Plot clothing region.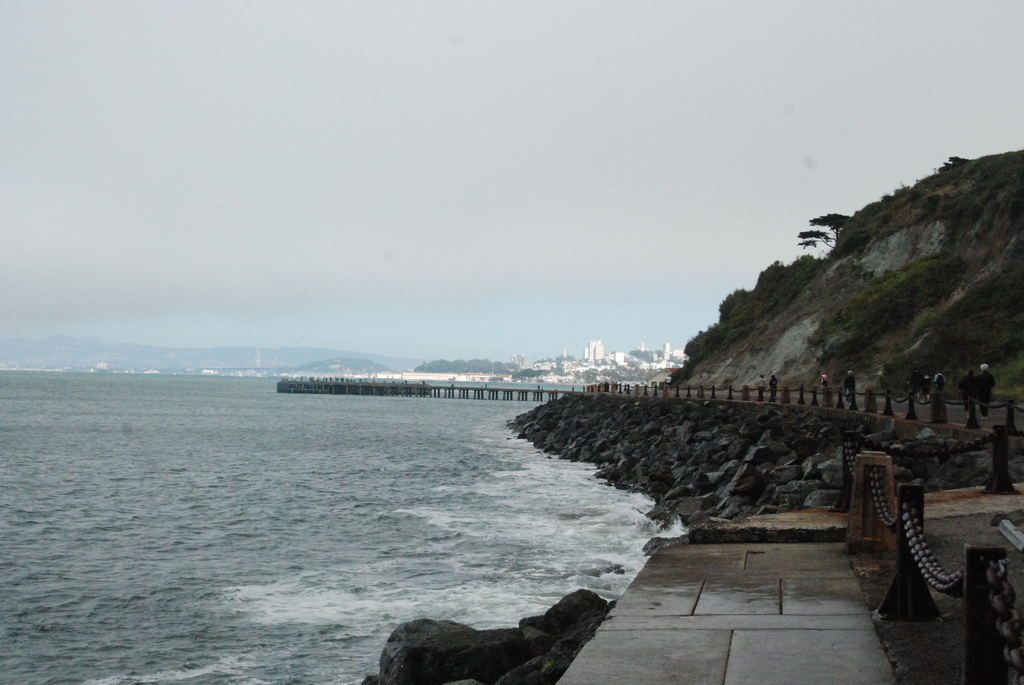
Plotted at 973, 365, 998, 416.
